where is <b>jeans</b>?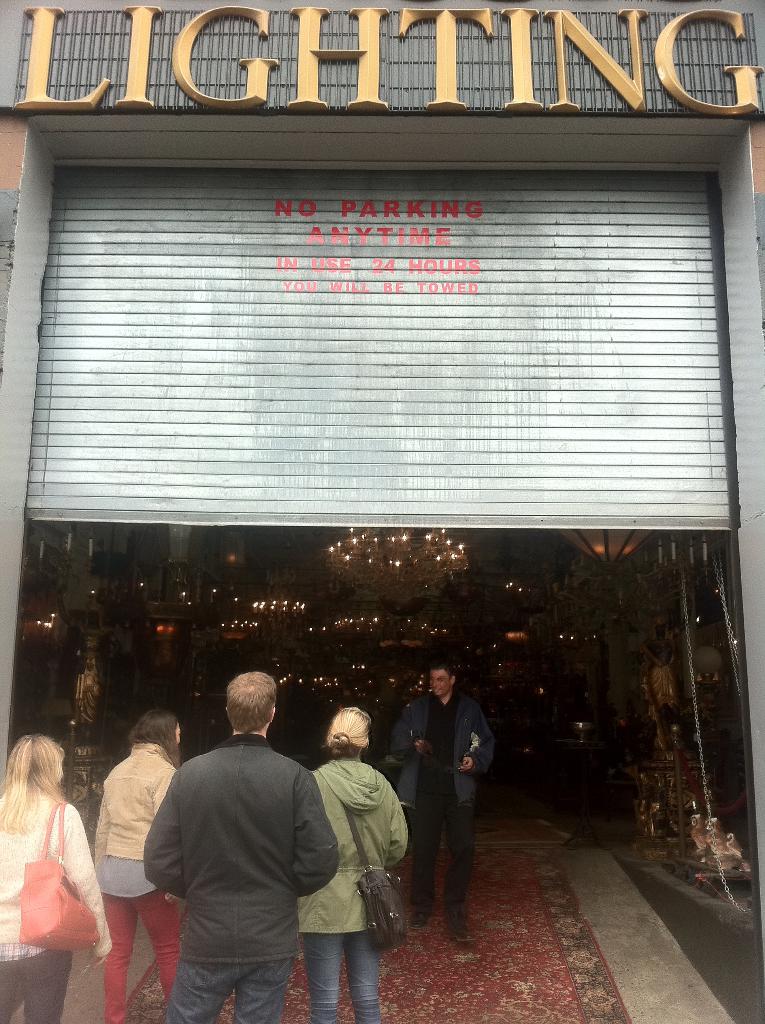
detection(102, 896, 185, 1015).
